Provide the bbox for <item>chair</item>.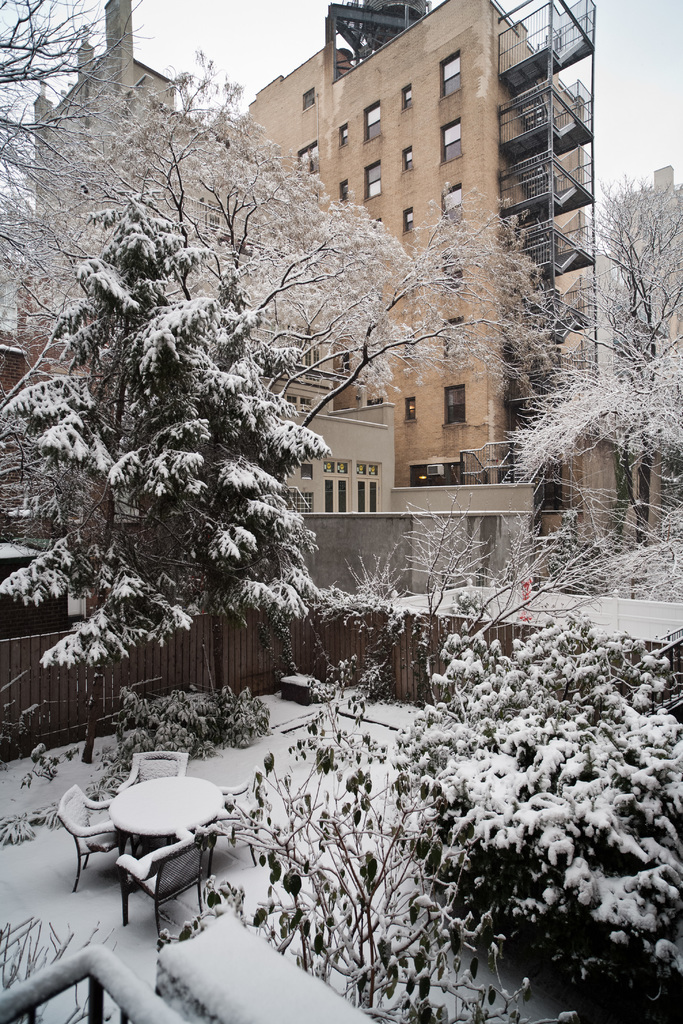
l=115, t=824, r=215, b=957.
